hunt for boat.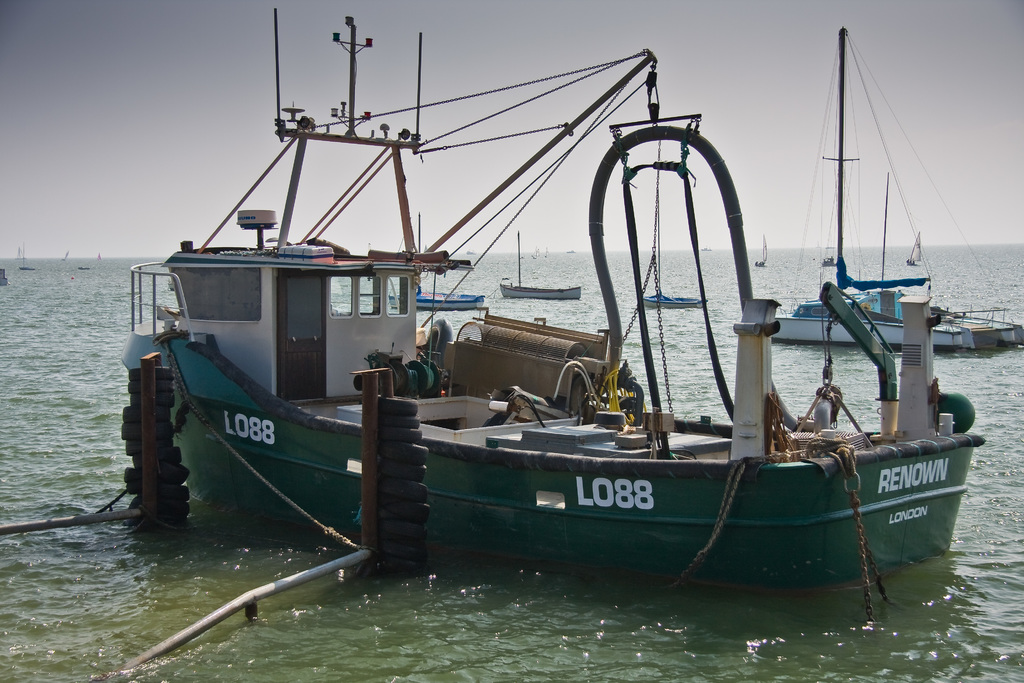
Hunted down at [x1=816, y1=247, x2=840, y2=270].
